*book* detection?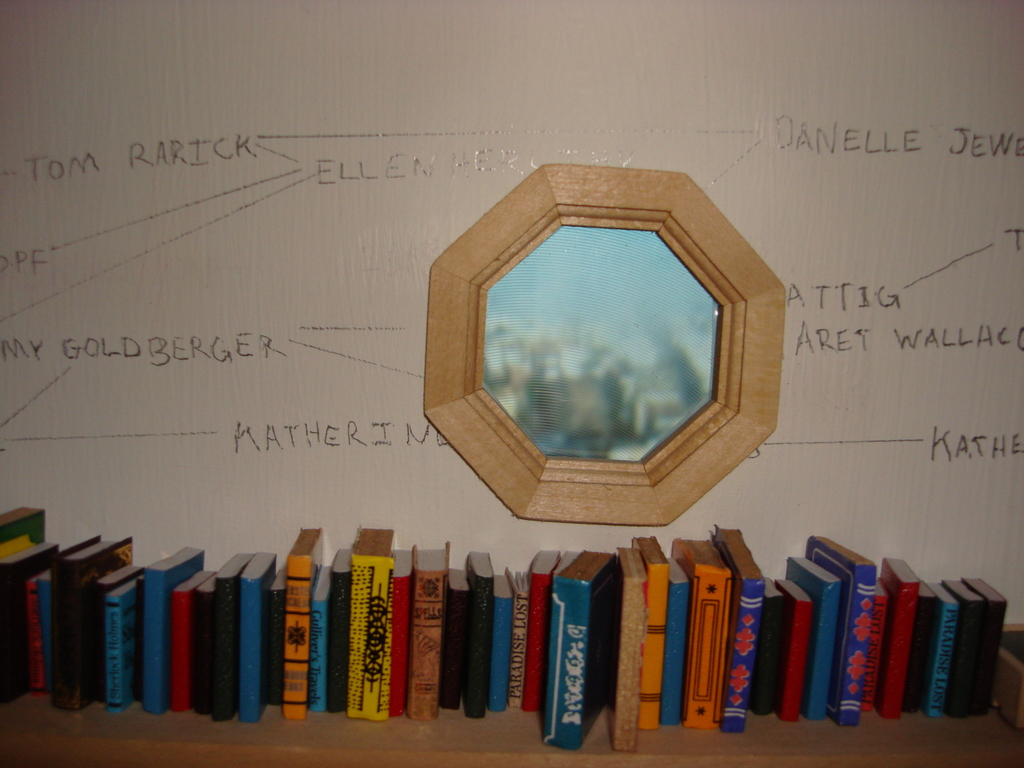
left=968, top=574, right=1011, bottom=712
